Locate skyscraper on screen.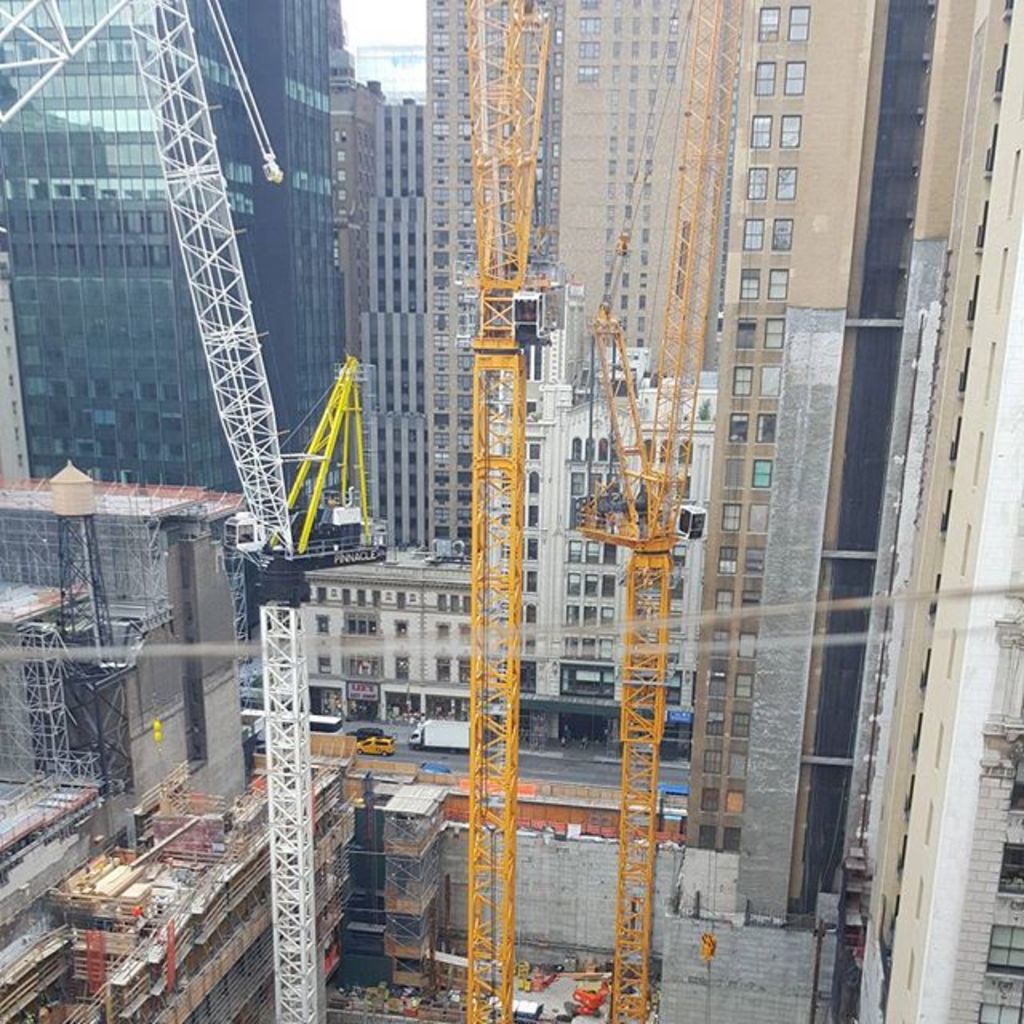
On screen at [685,0,1021,971].
